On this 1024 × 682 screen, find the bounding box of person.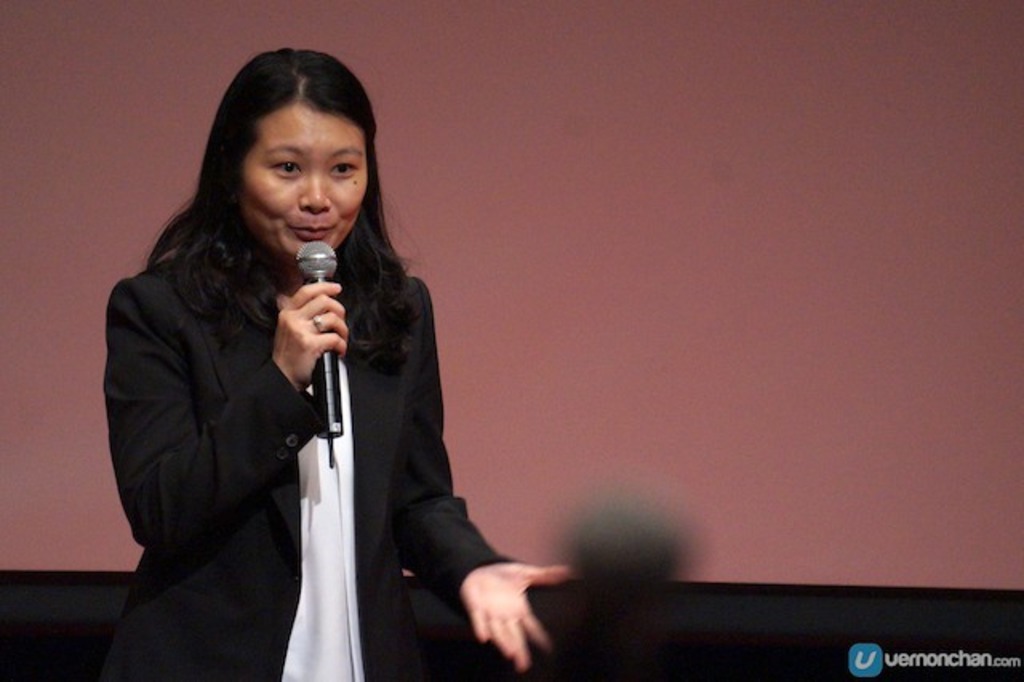
Bounding box: BBox(102, 48, 573, 680).
